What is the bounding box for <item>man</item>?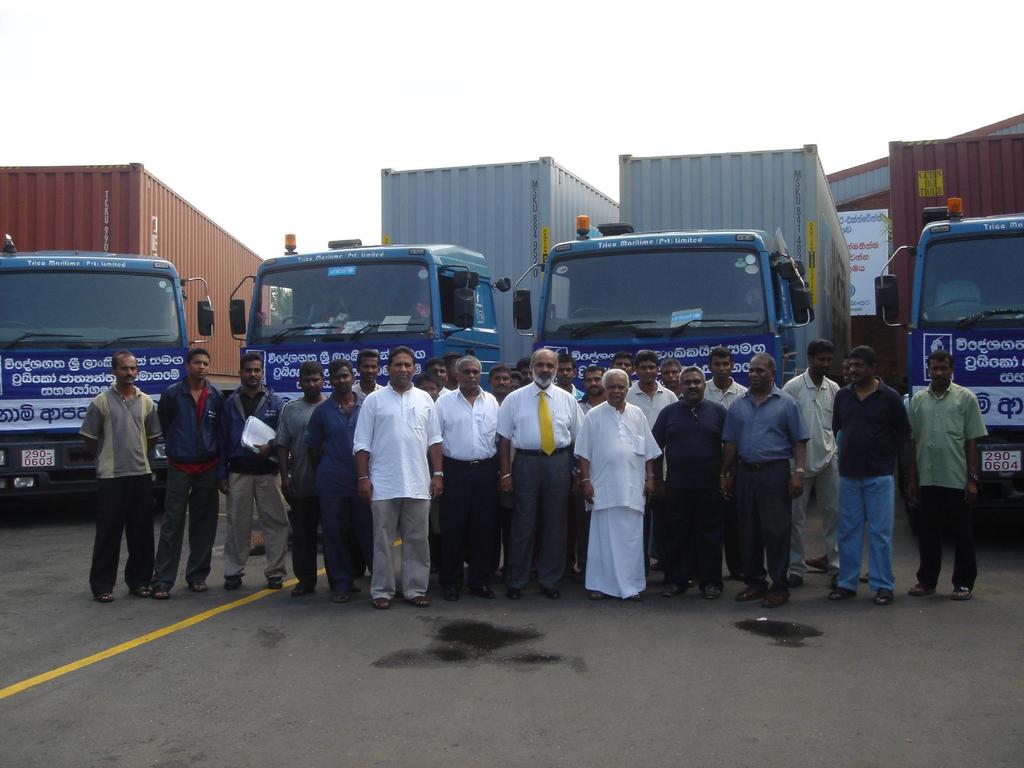
locate(492, 344, 582, 609).
